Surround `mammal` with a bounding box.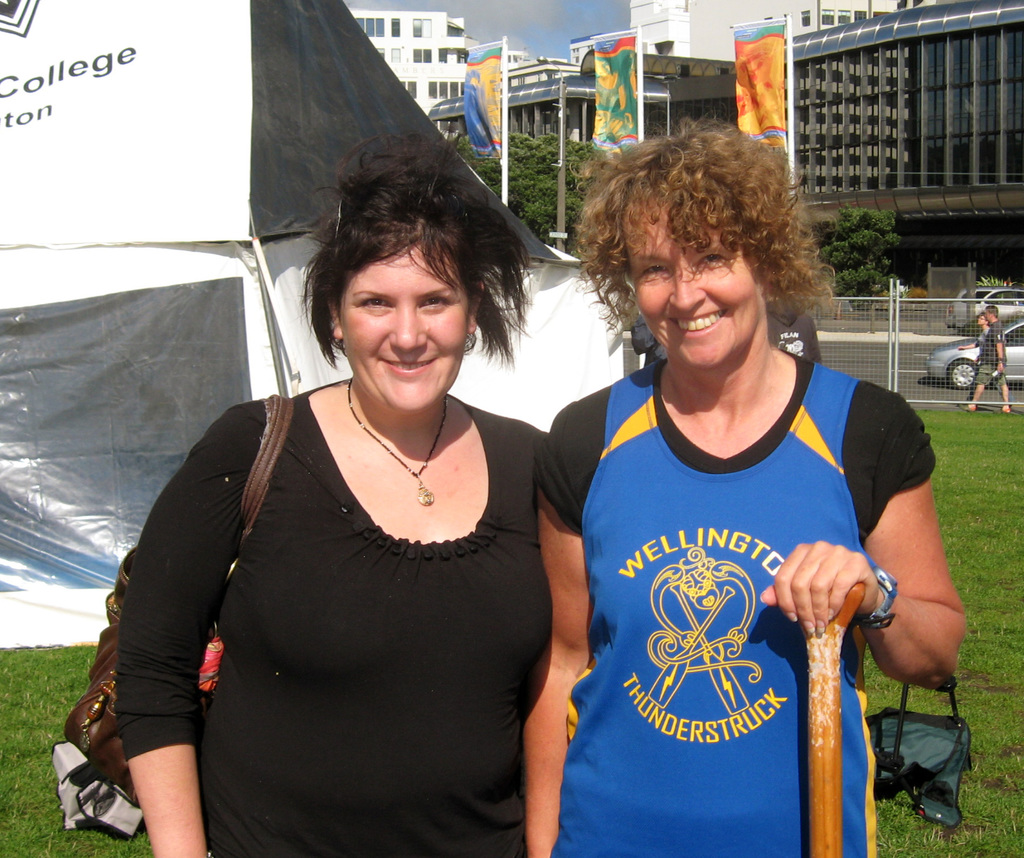
bbox=(459, 63, 502, 155).
